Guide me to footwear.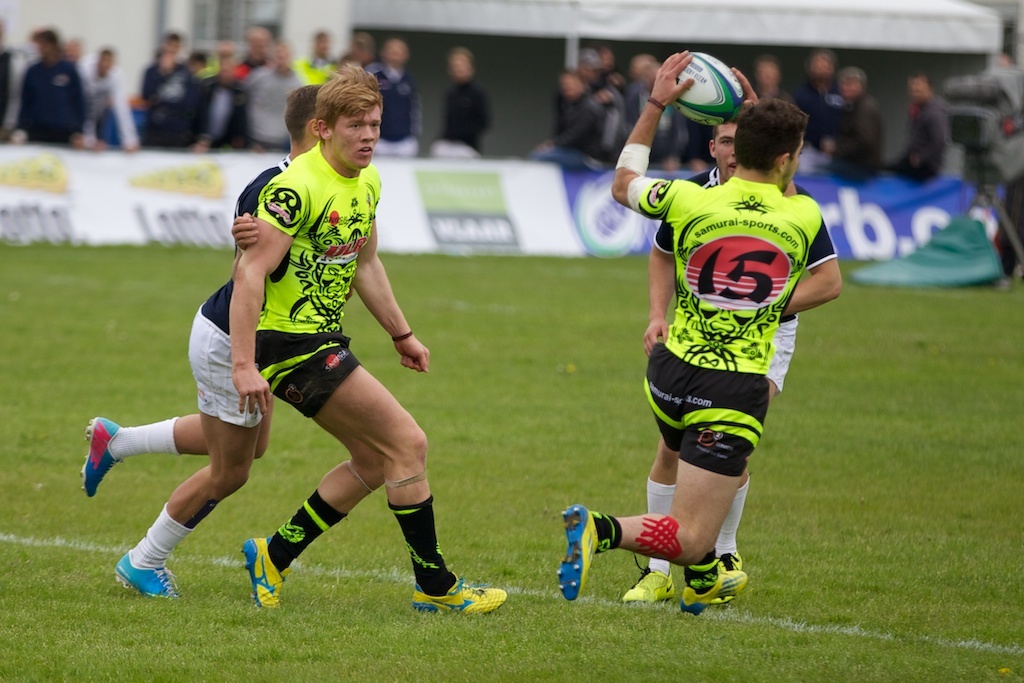
Guidance: bbox=(708, 551, 742, 607).
